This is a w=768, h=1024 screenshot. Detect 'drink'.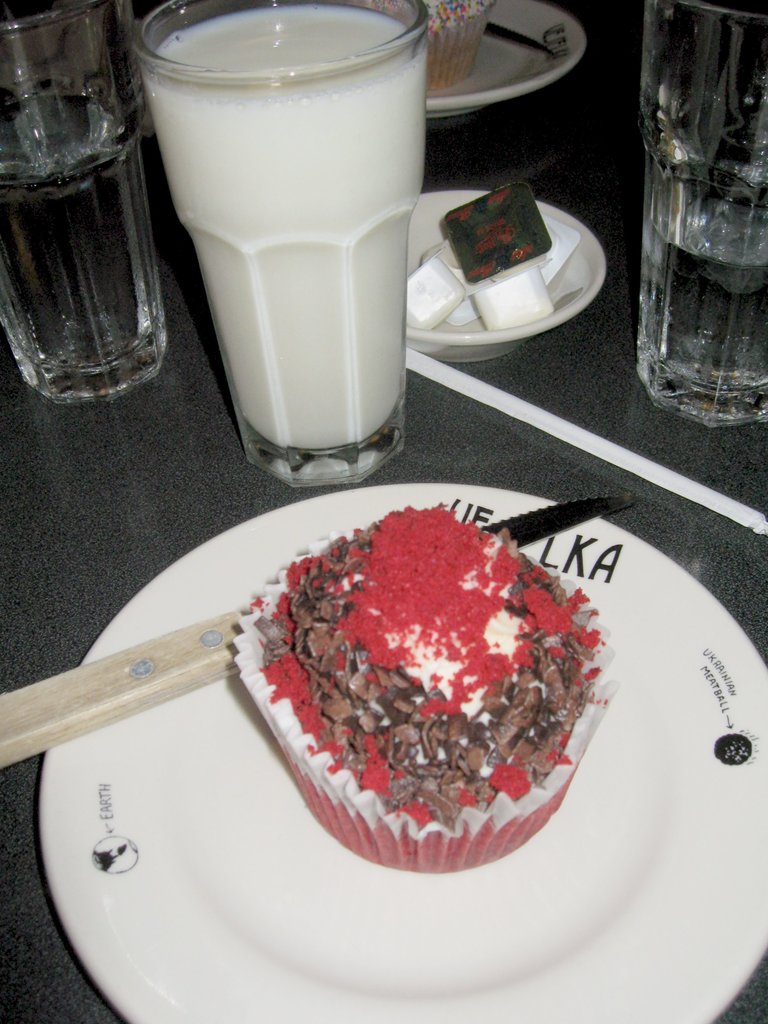
[0,92,166,371].
